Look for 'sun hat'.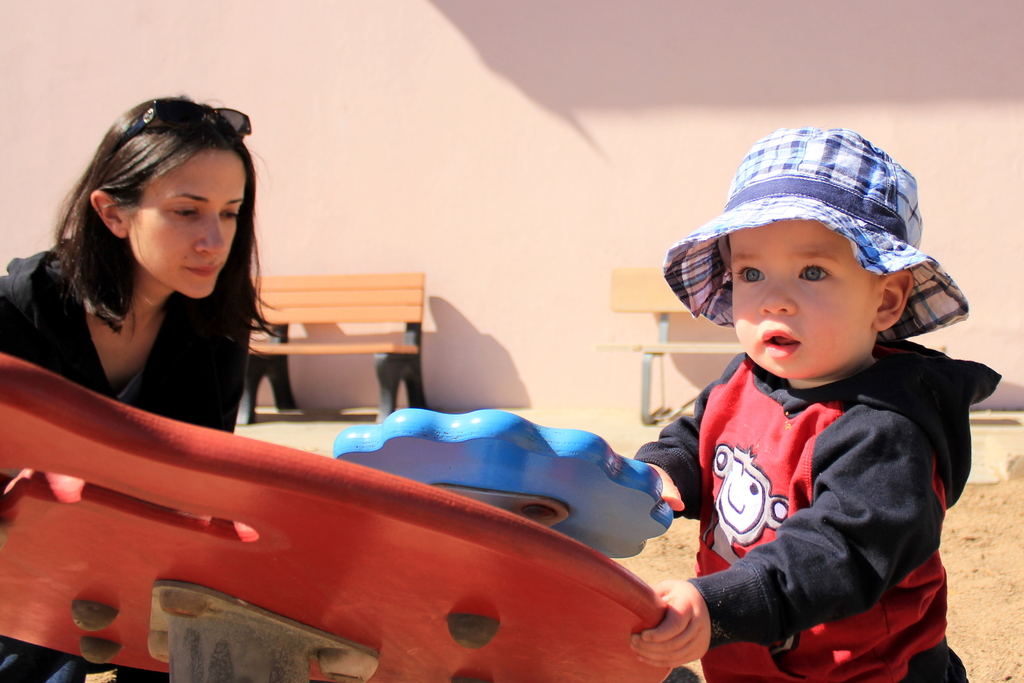
Found: 664/124/973/342.
